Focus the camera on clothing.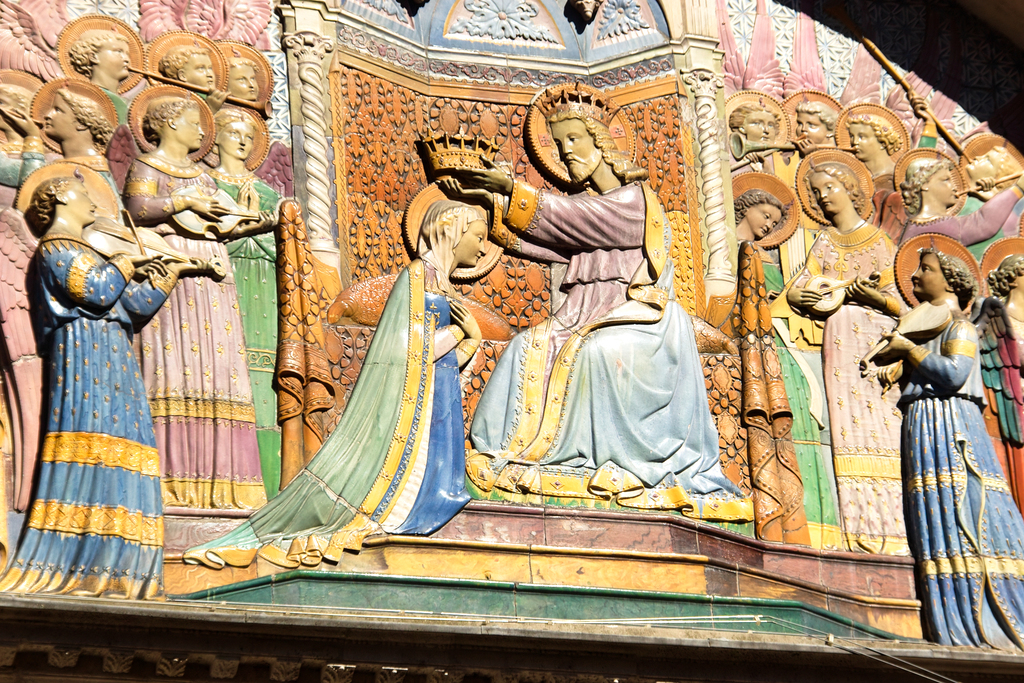
Focus region: (x1=897, y1=299, x2=1023, y2=662).
